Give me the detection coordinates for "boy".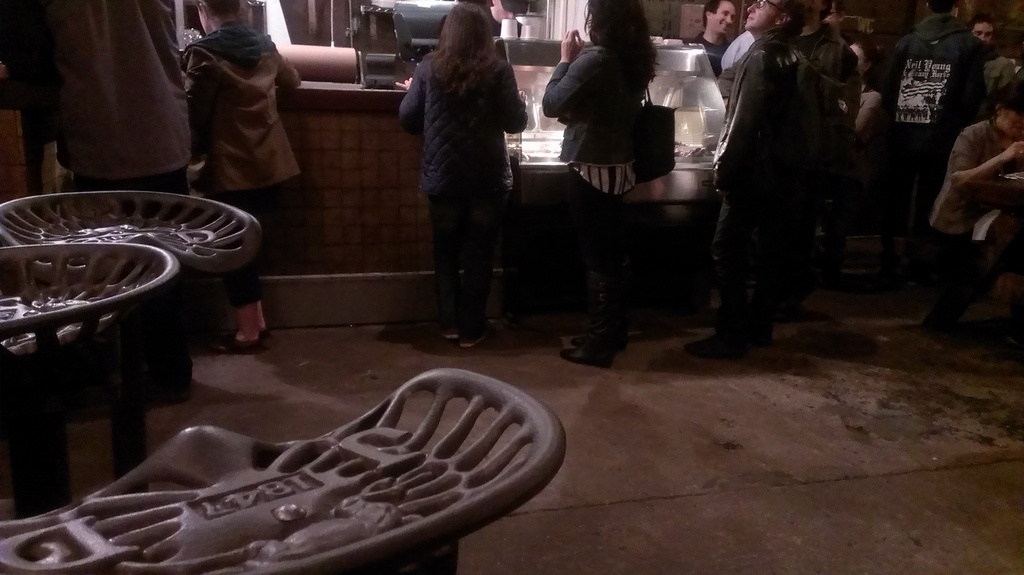
(left=923, top=87, right=1023, bottom=297).
